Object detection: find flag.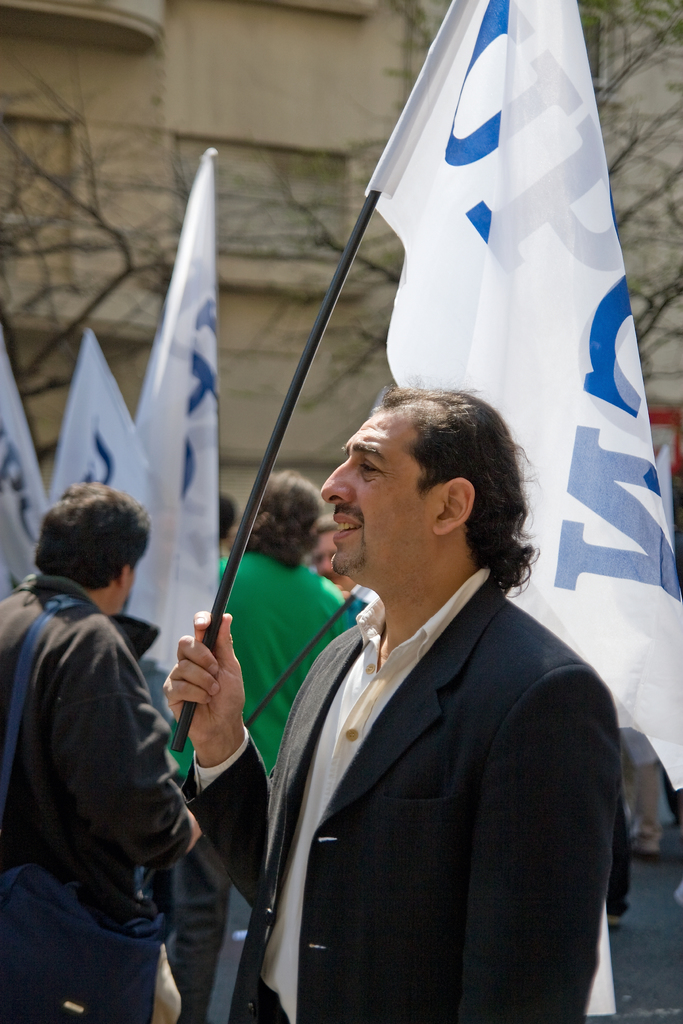
region(96, 163, 236, 651).
